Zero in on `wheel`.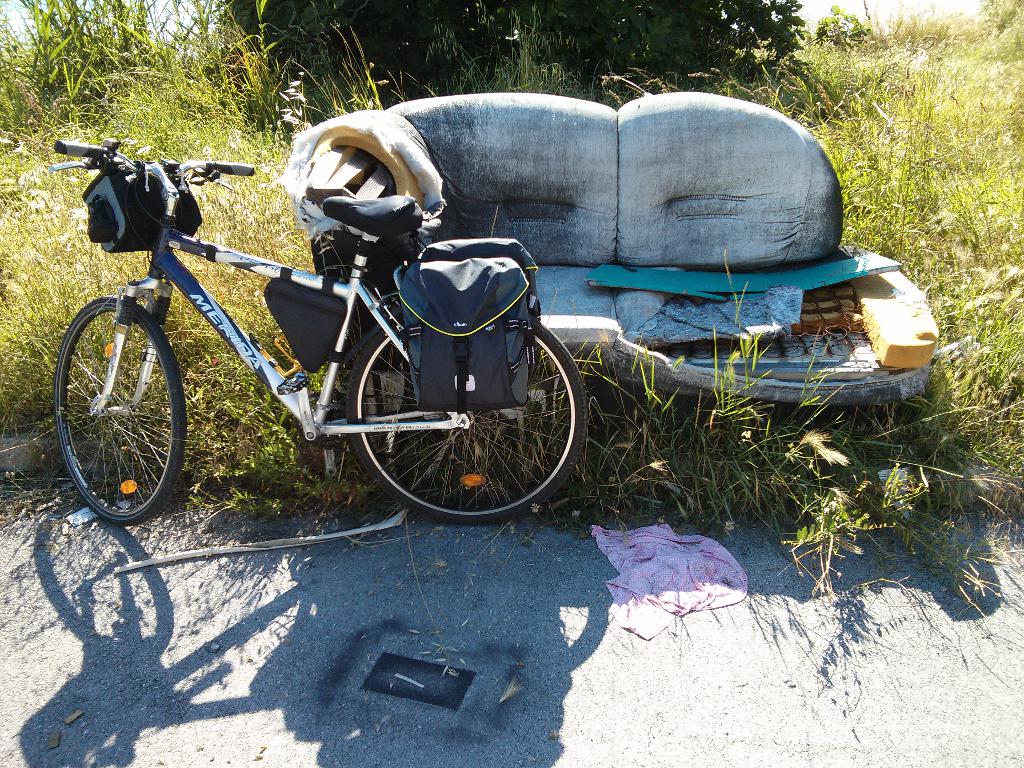
Zeroed in: (left=349, top=316, right=587, bottom=525).
